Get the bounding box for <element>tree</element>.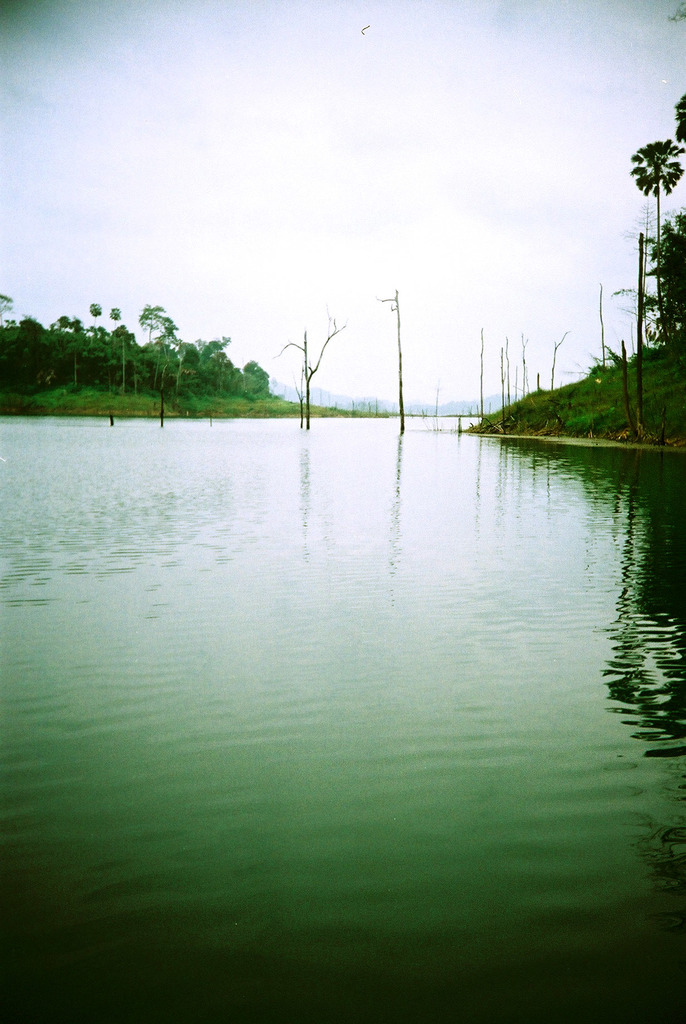
(left=8, top=314, right=46, bottom=399).
